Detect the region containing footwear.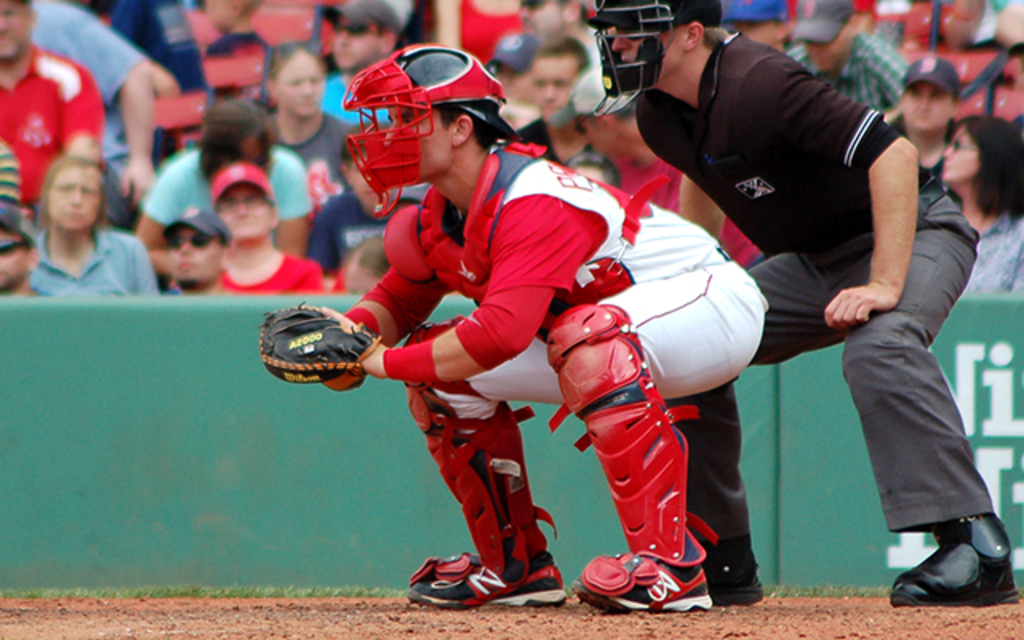
bbox=[573, 557, 715, 611].
